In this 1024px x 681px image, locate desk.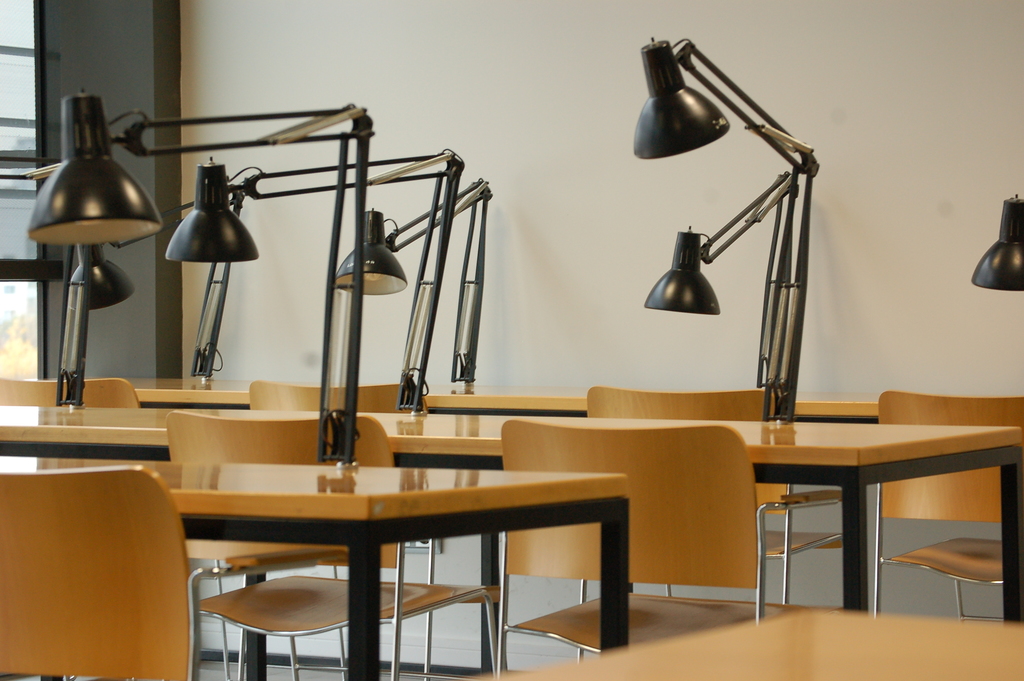
Bounding box: {"left": 496, "top": 607, "right": 1018, "bottom": 679}.
